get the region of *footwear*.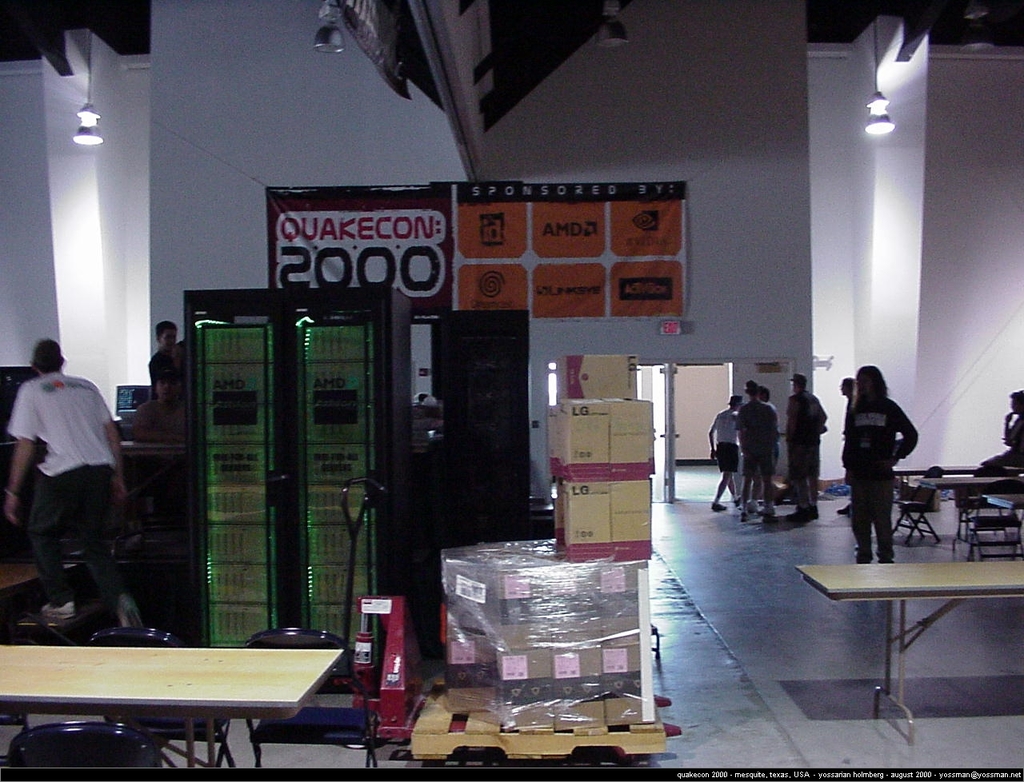
detection(38, 599, 71, 620).
